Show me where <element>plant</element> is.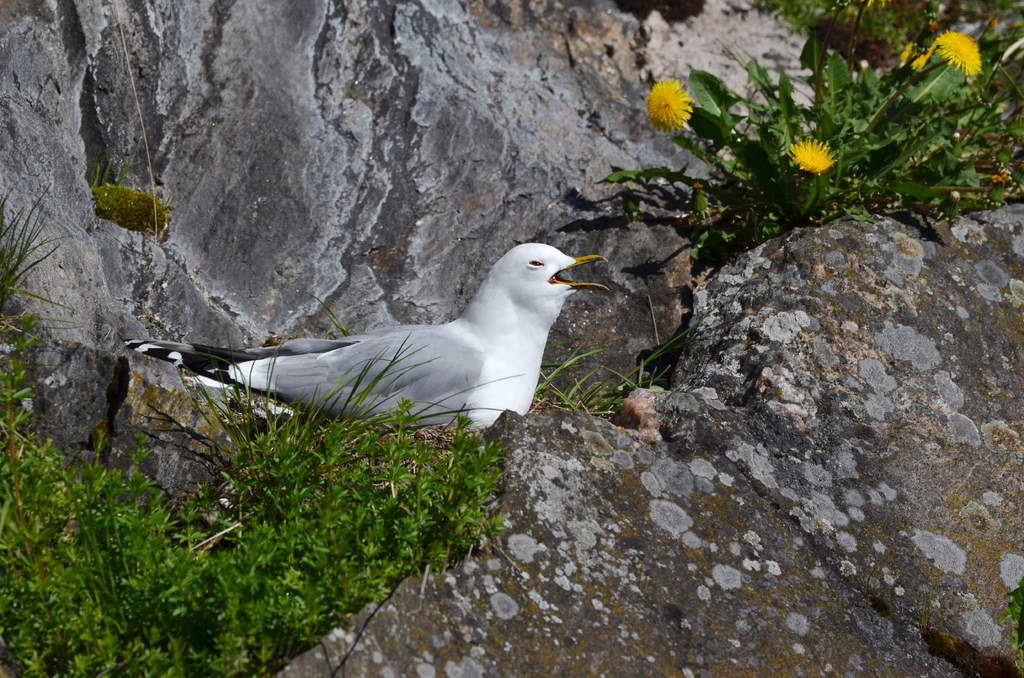
<element>plant</element> is at BBox(0, 175, 89, 446).
